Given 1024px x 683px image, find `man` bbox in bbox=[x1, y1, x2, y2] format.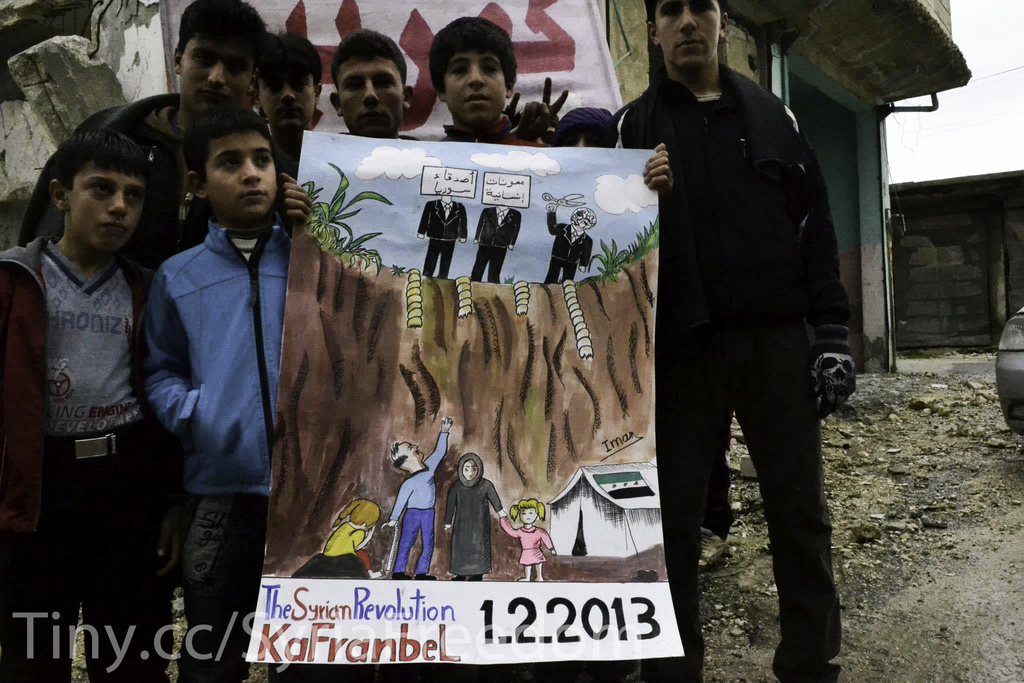
bbox=[426, 15, 570, 147].
